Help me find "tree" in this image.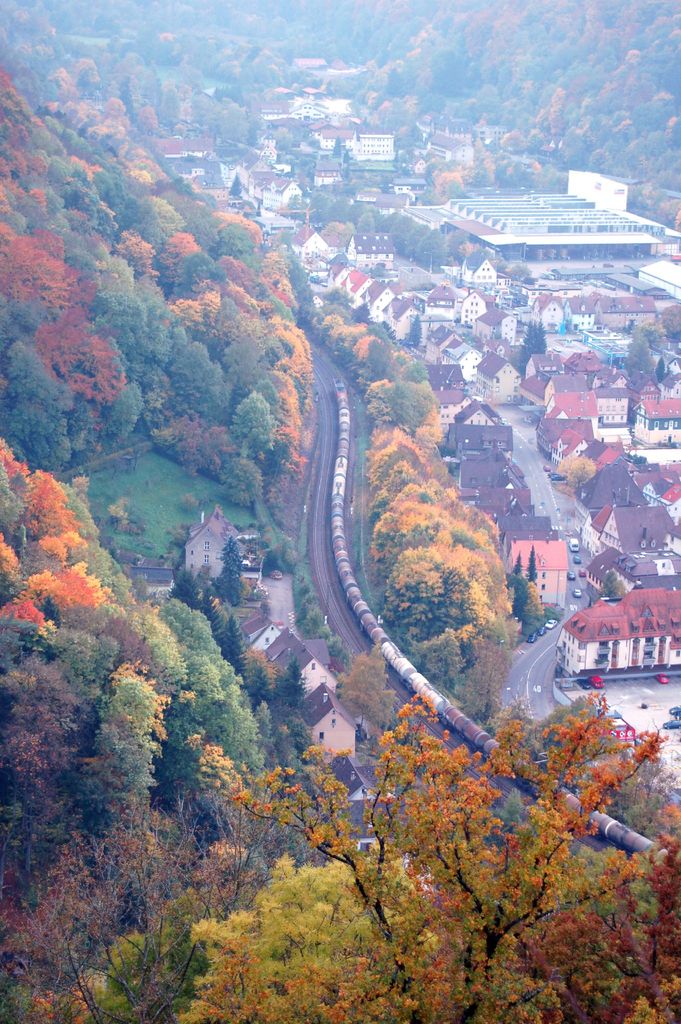
Found it: 371, 376, 448, 449.
